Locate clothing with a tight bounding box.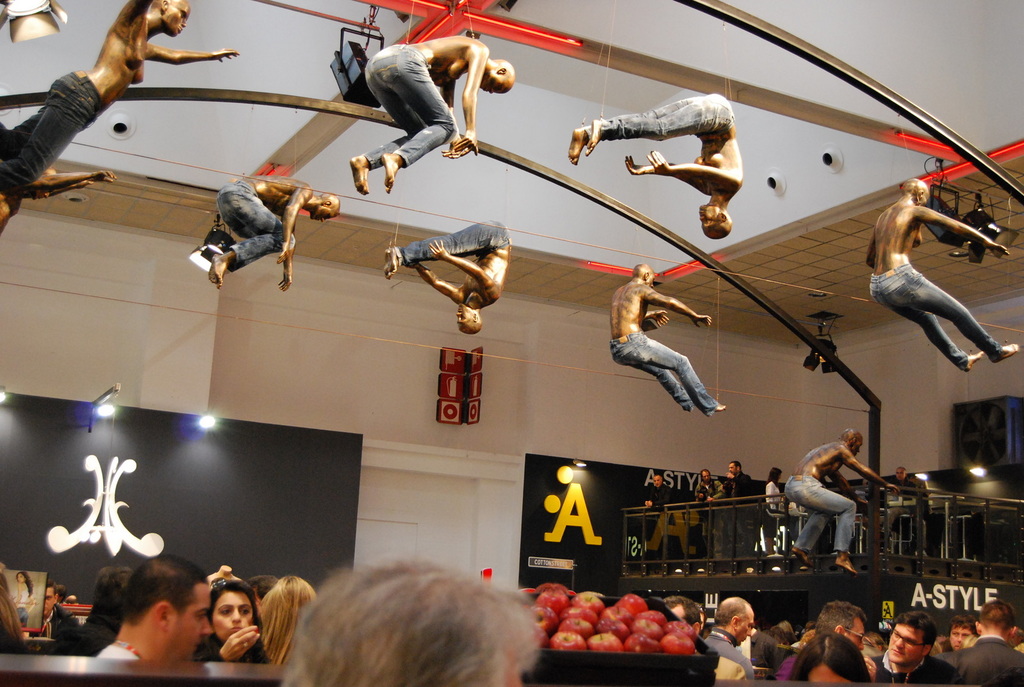
<region>870, 262, 1008, 369</region>.
